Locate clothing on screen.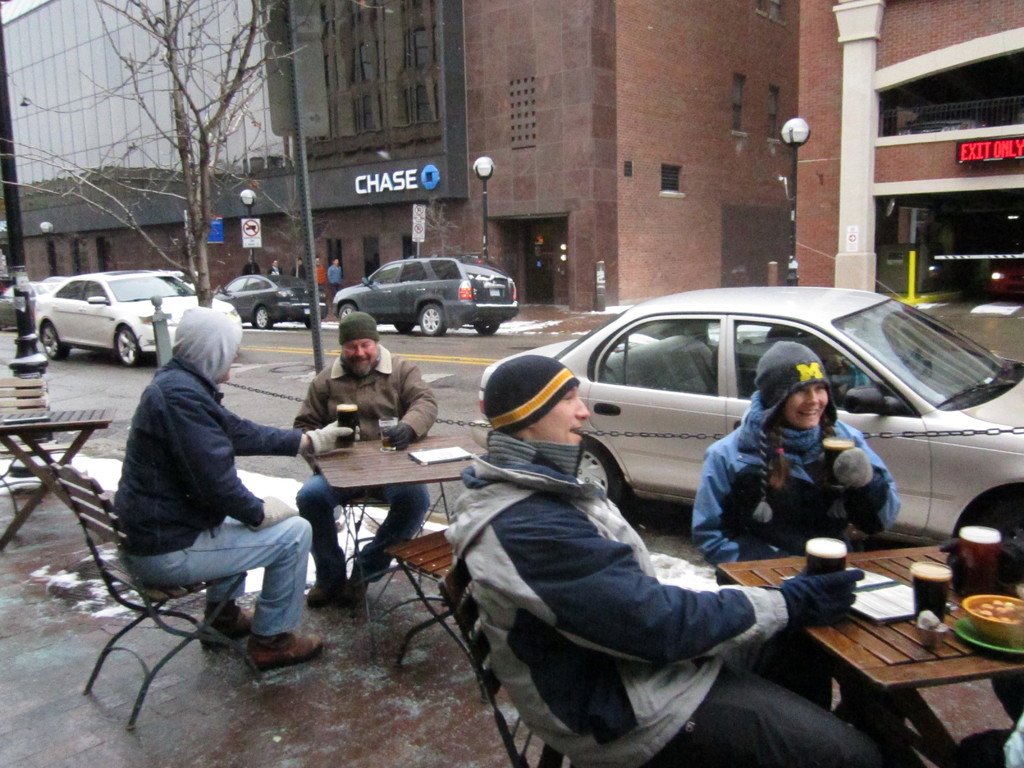
On screen at [x1=324, y1=262, x2=342, y2=294].
